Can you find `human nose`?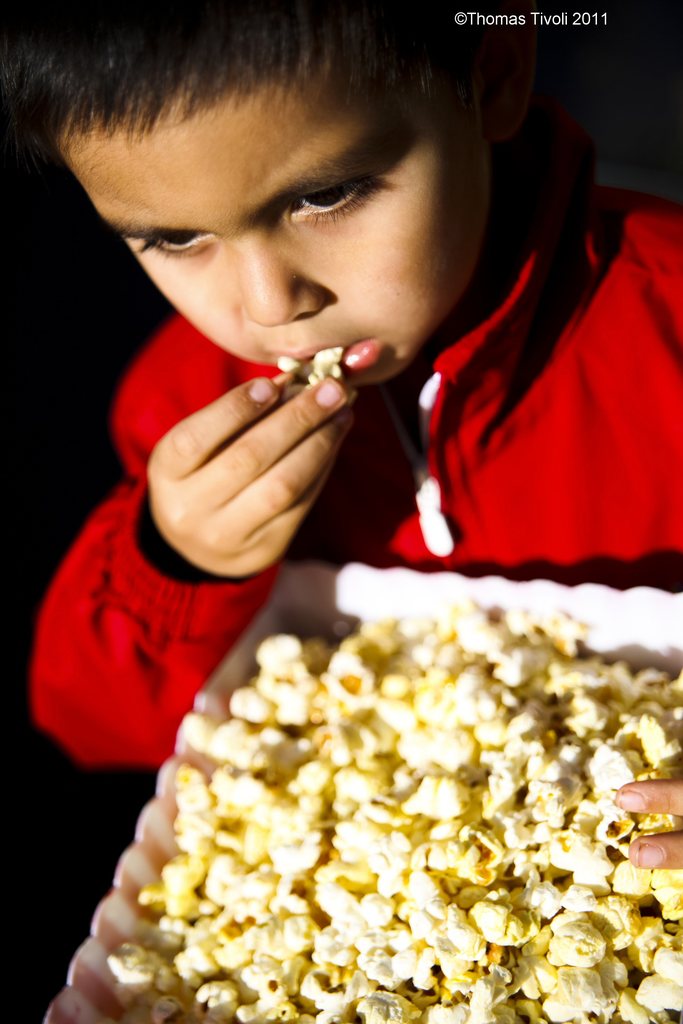
Yes, bounding box: (236,245,331,330).
